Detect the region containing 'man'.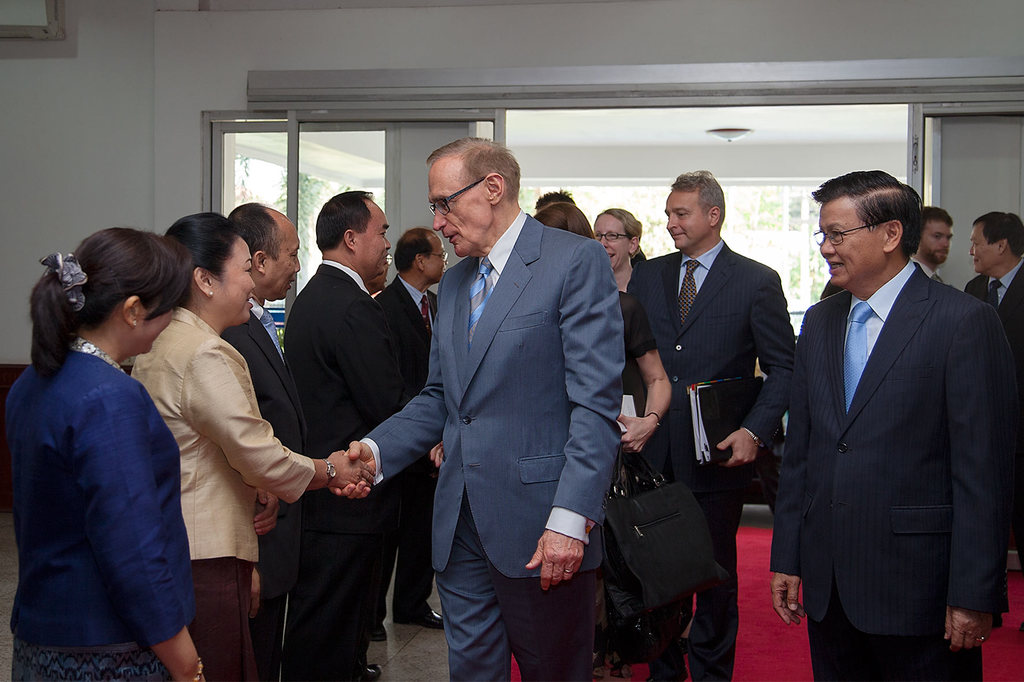
(624, 162, 791, 681).
